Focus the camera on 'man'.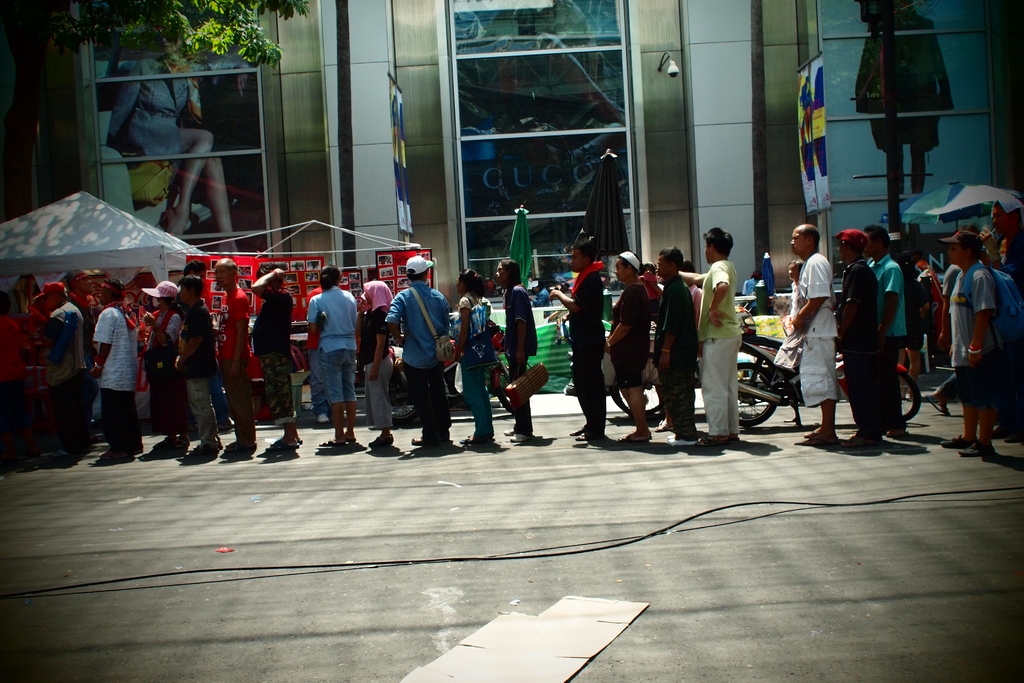
Focus region: <region>790, 218, 836, 445</region>.
